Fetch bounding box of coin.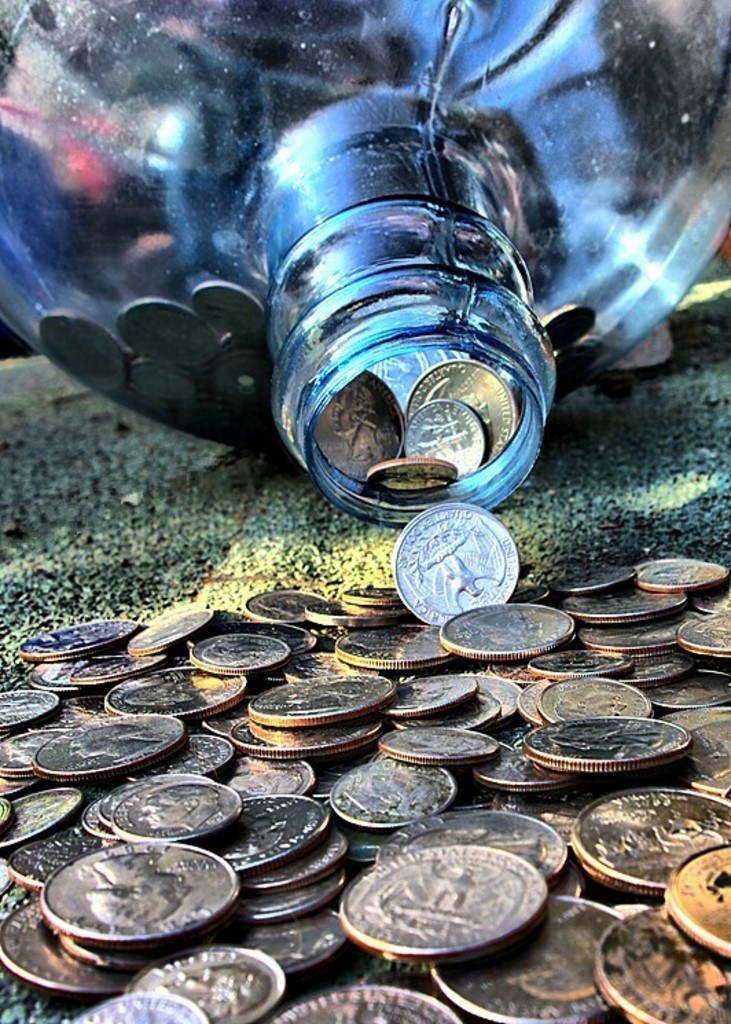
Bbox: [475,667,524,735].
